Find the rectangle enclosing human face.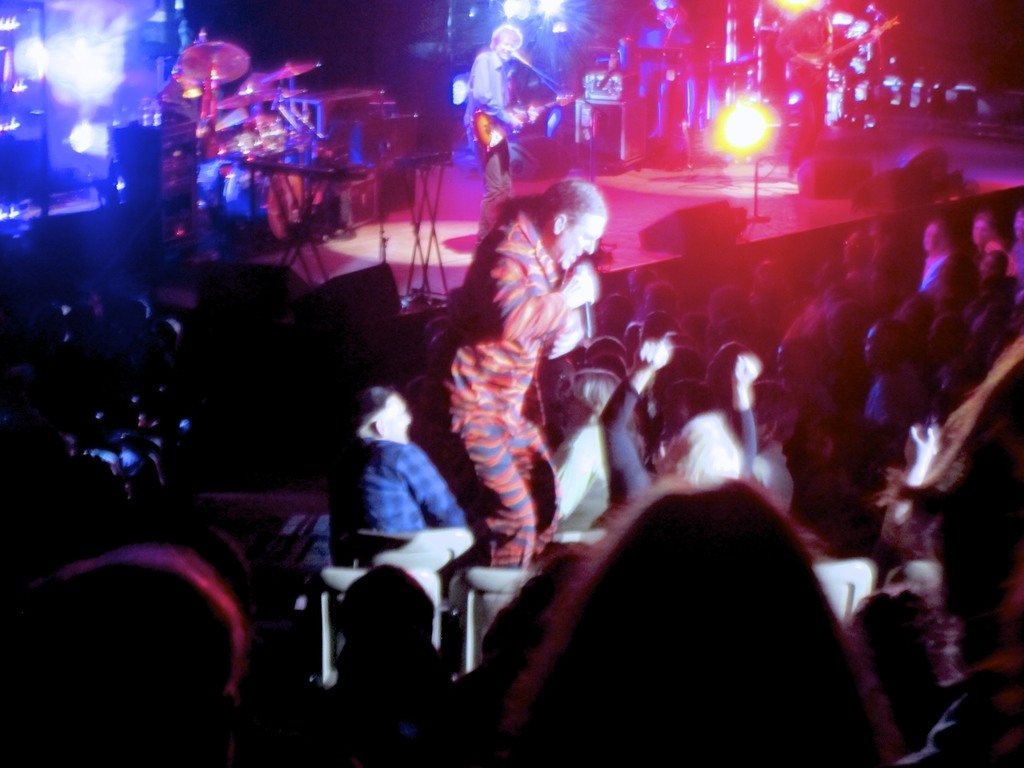
(554, 216, 596, 273).
